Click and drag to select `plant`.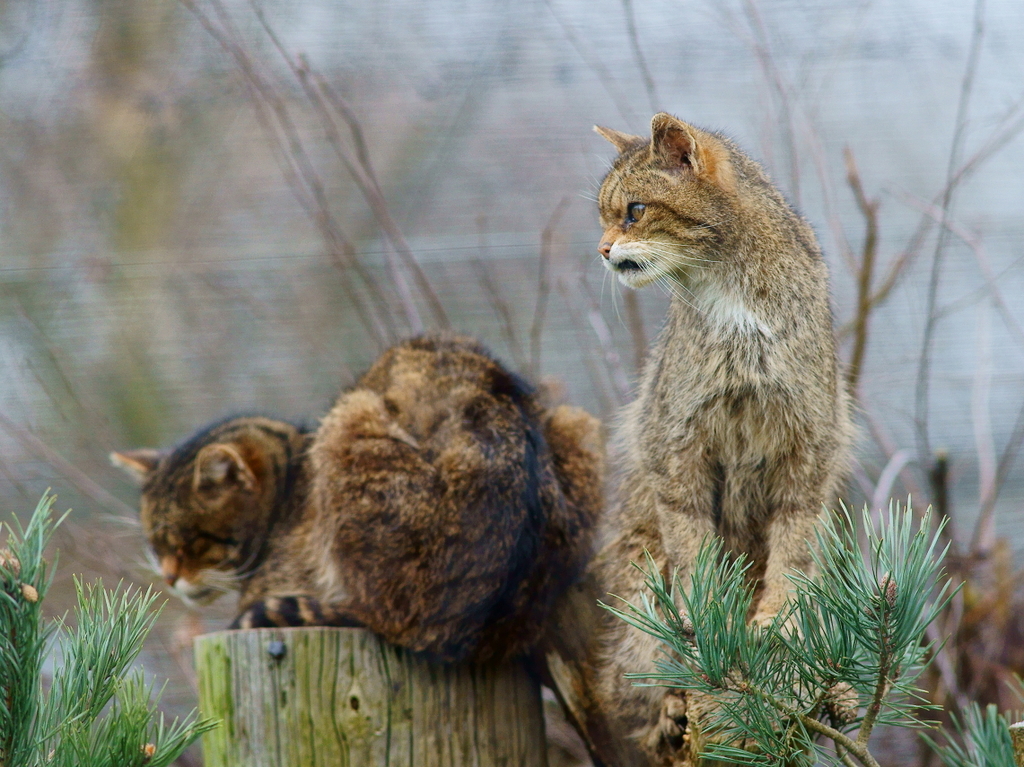
Selection: left=0, top=477, right=229, bottom=766.
